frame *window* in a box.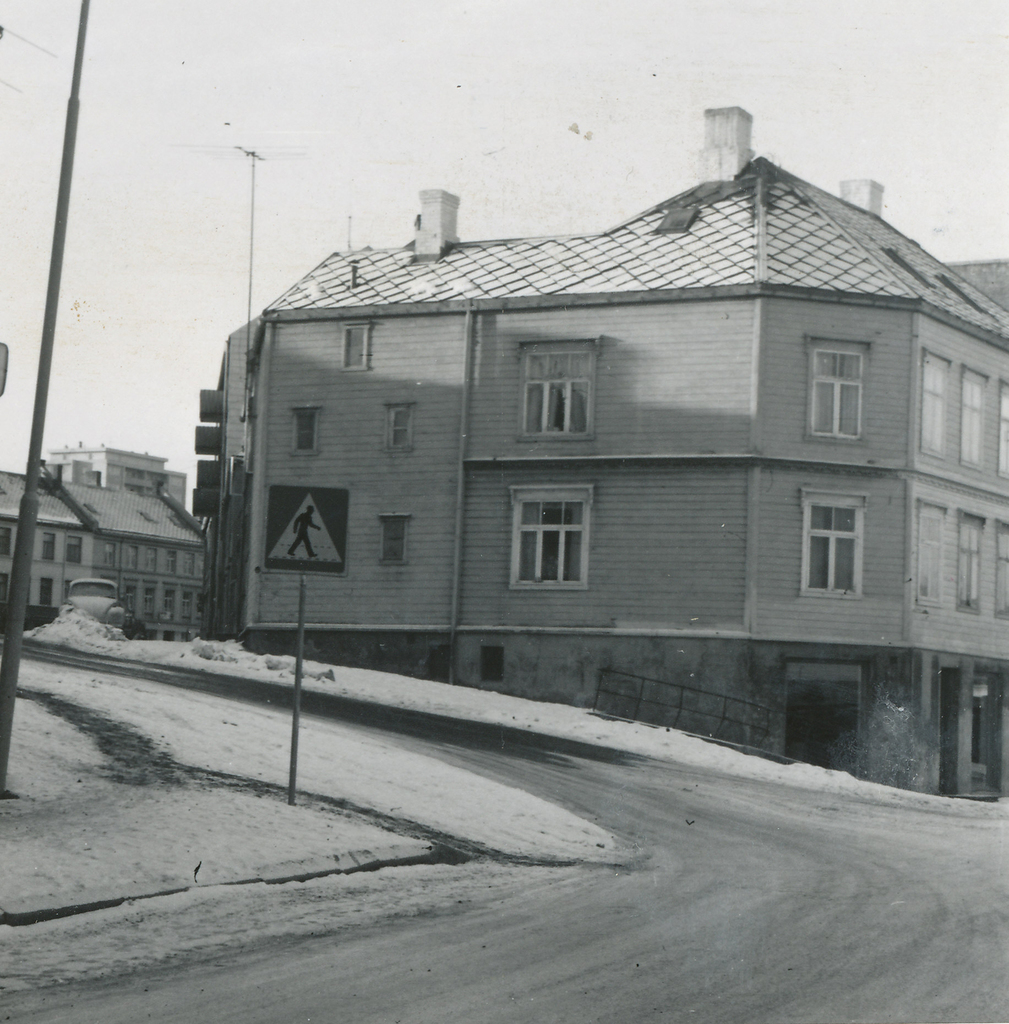
l=509, t=481, r=591, b=593.
